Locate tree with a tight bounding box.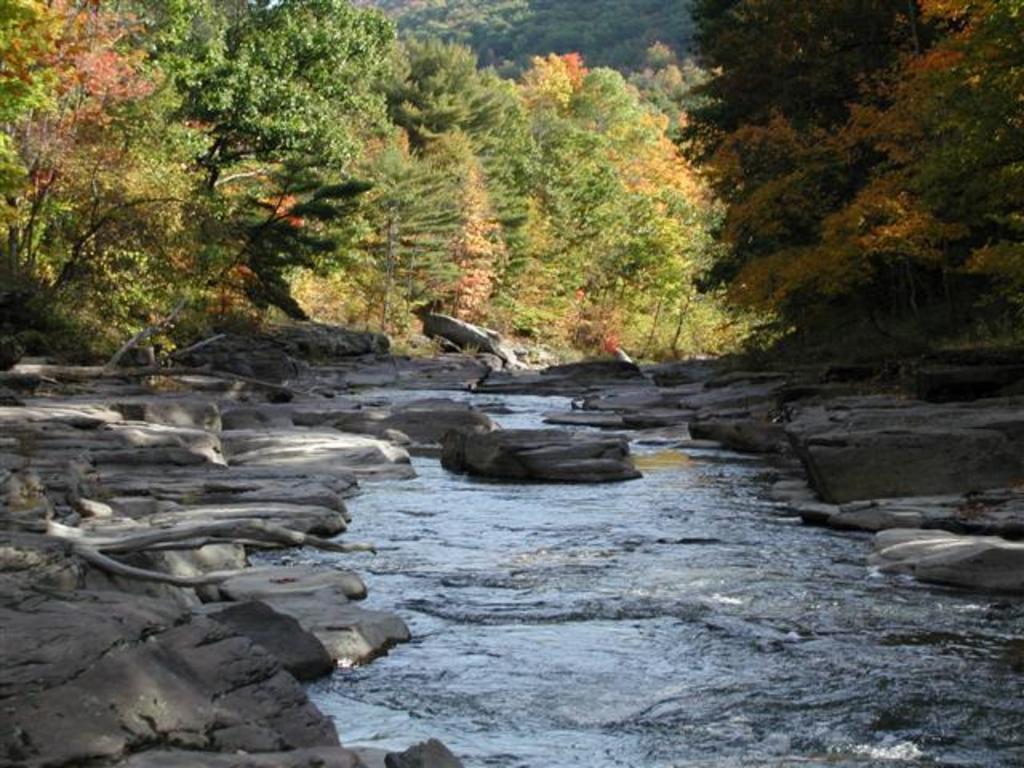
[x1=414, y1=128, x2=493, y2=326].
